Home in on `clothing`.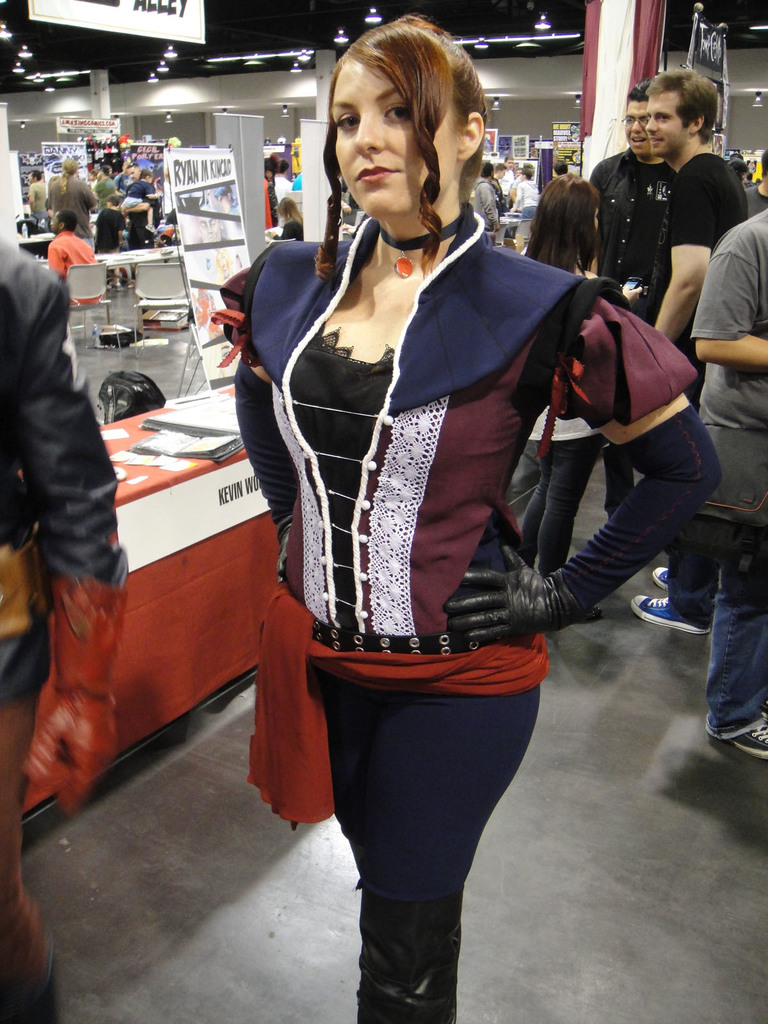
Homed in at x1=45, y1=165, x2=108, y2=242.
